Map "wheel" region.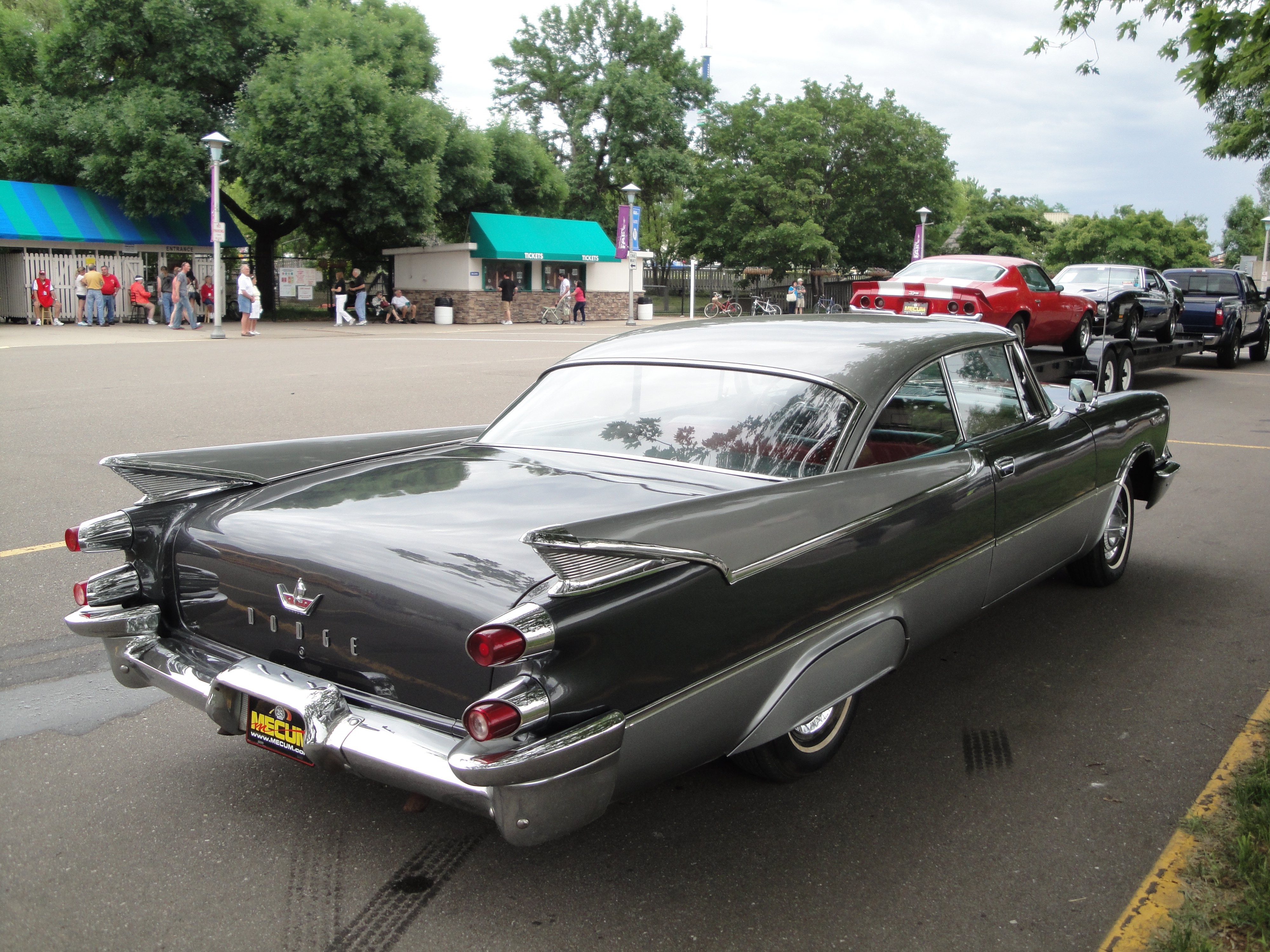
Mapped to region(264, 95, 268, 100).
